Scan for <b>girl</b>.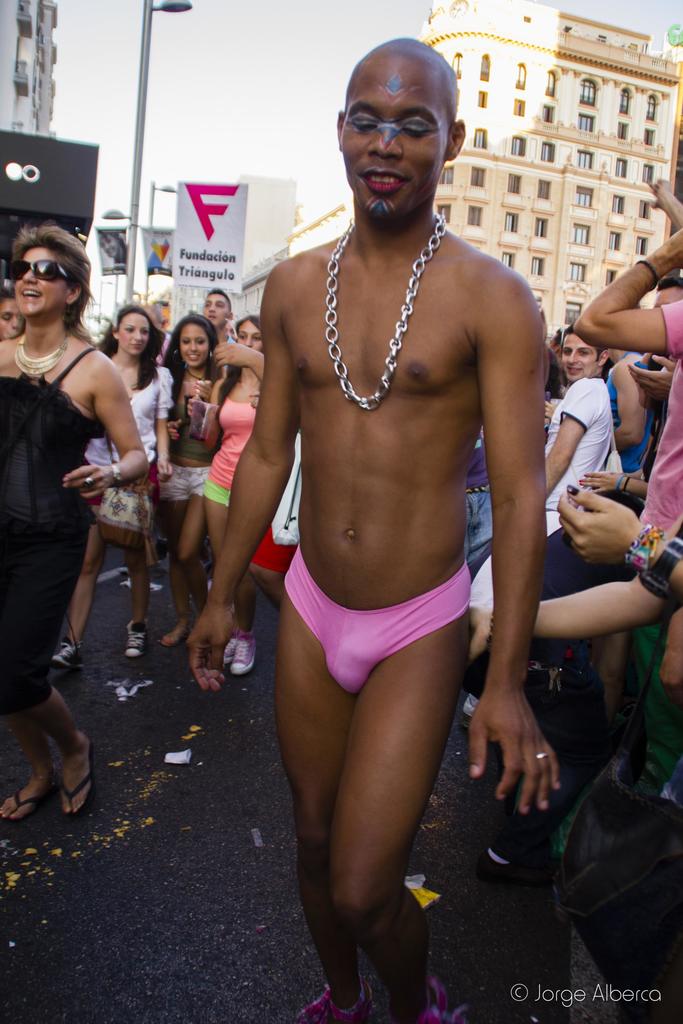
Scan result: 52/307/173/665.
